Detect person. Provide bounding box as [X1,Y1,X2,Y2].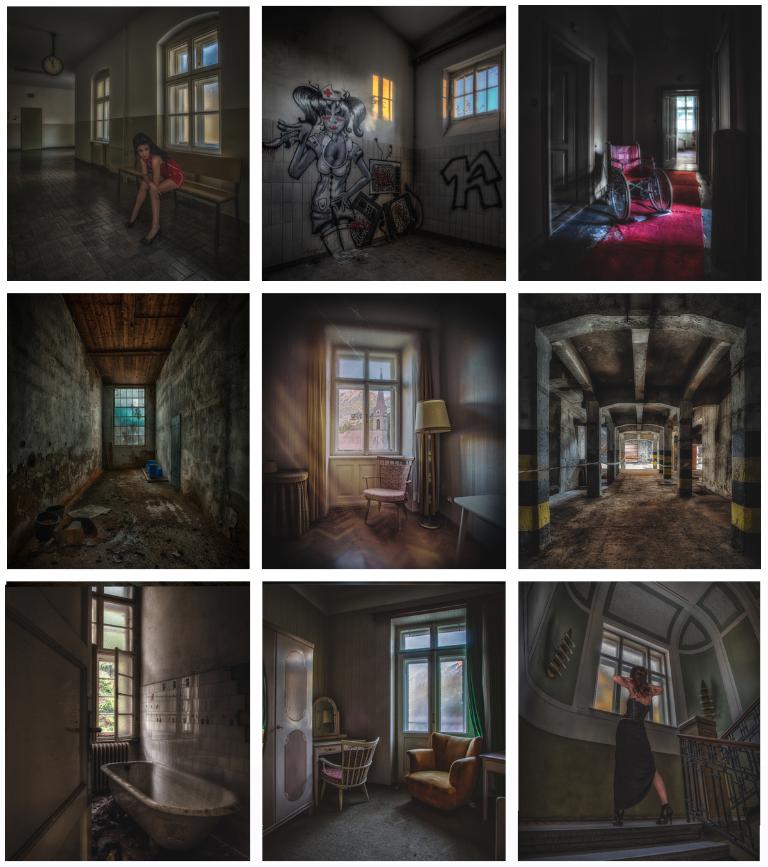
[266,76,376,256].
